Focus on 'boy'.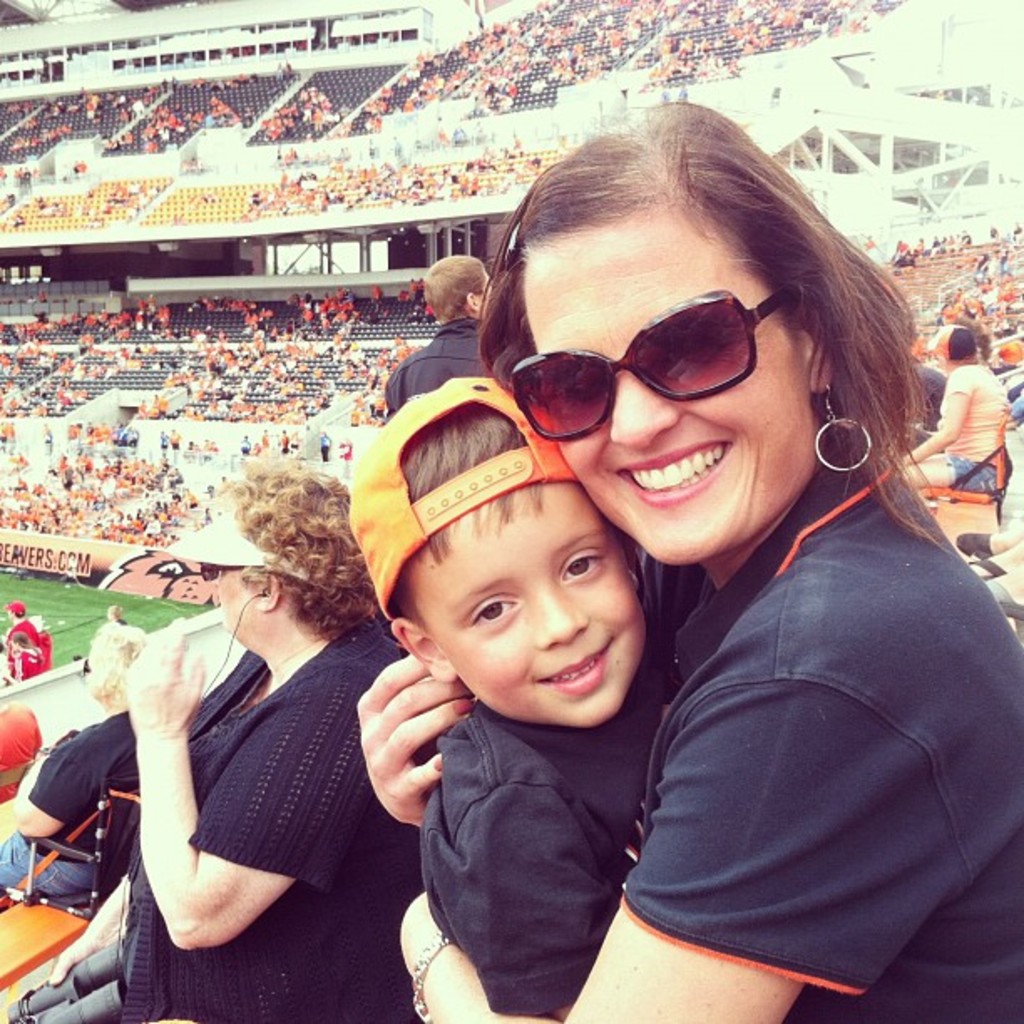
Focused at pyautogui.locateOnScreen(350, 381, 688, 1022).
